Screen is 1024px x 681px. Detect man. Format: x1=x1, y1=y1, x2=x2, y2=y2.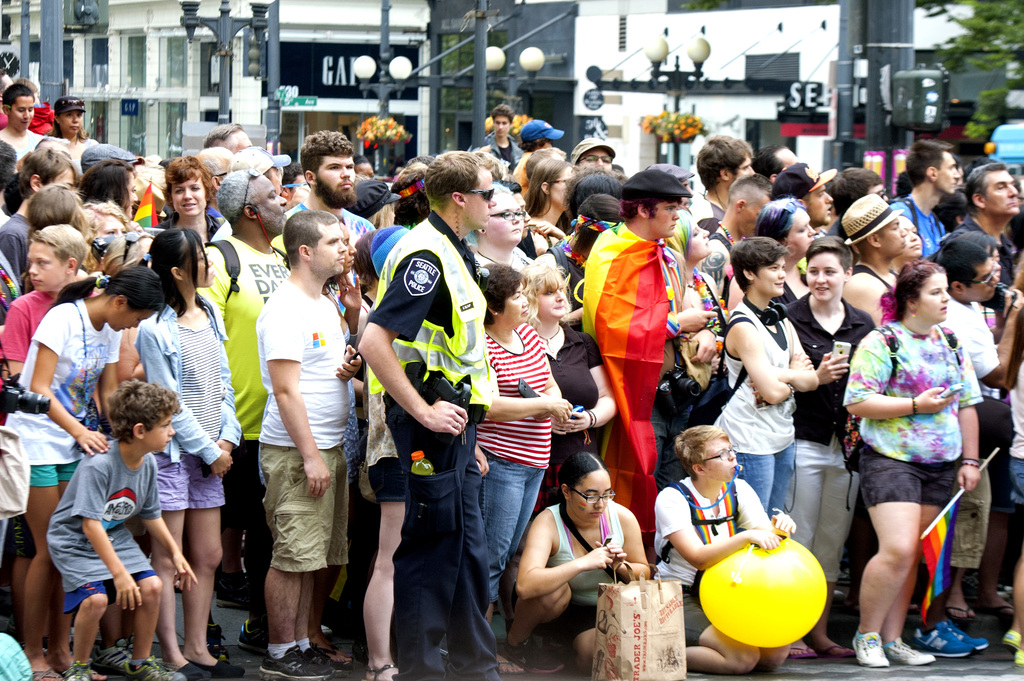
x1=643, y1=161, x2=700, y2=209.
